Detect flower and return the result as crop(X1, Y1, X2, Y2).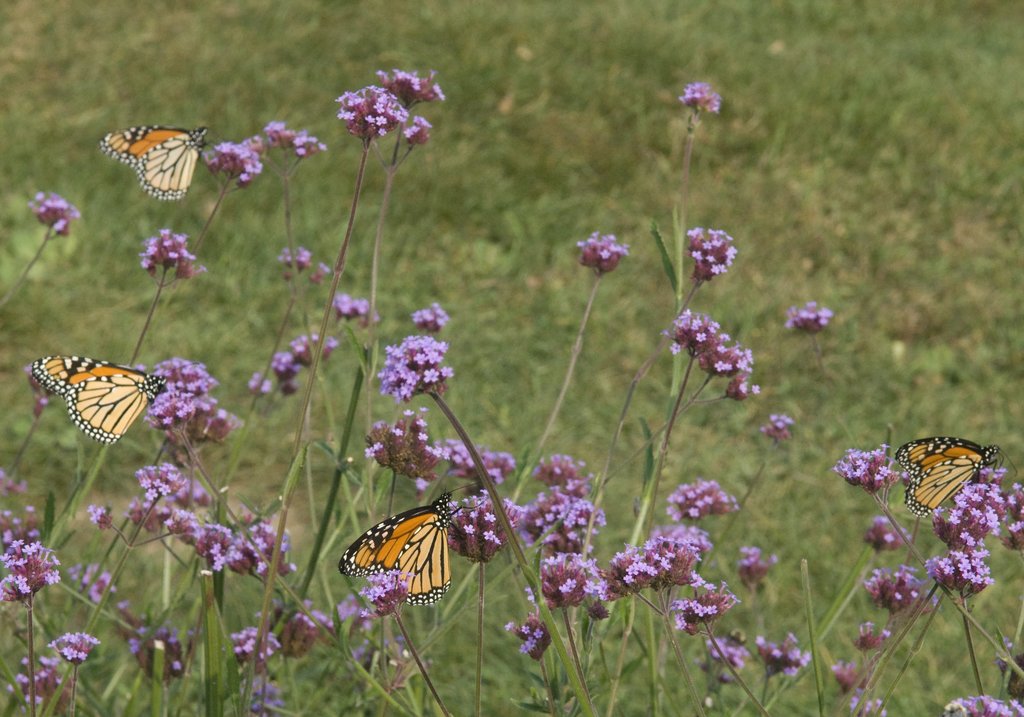
crop(664, 477, 739, 525).
